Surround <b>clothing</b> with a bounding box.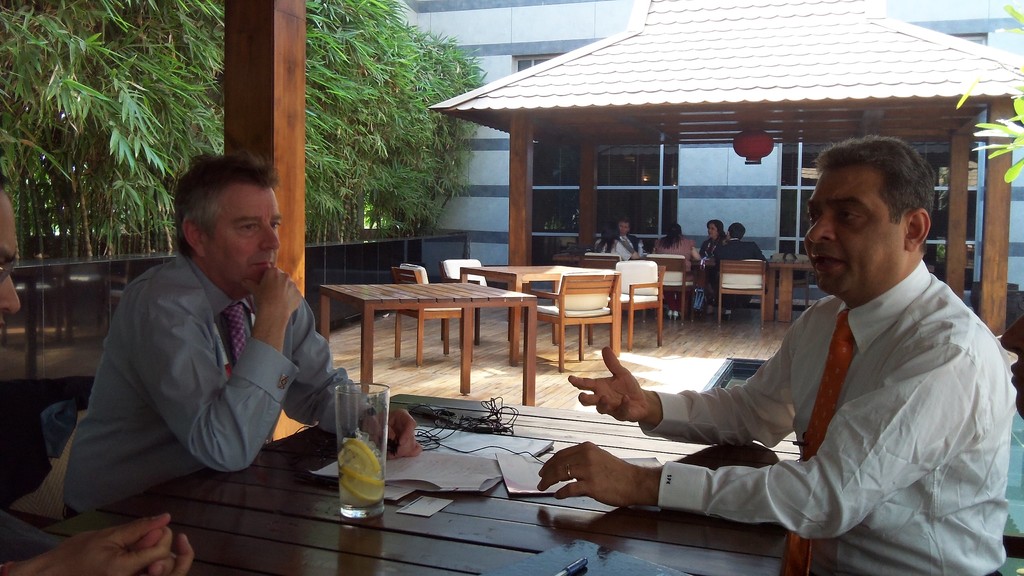
{"left": 620, "top": 234, "right": 638, "bottom": 251}.
